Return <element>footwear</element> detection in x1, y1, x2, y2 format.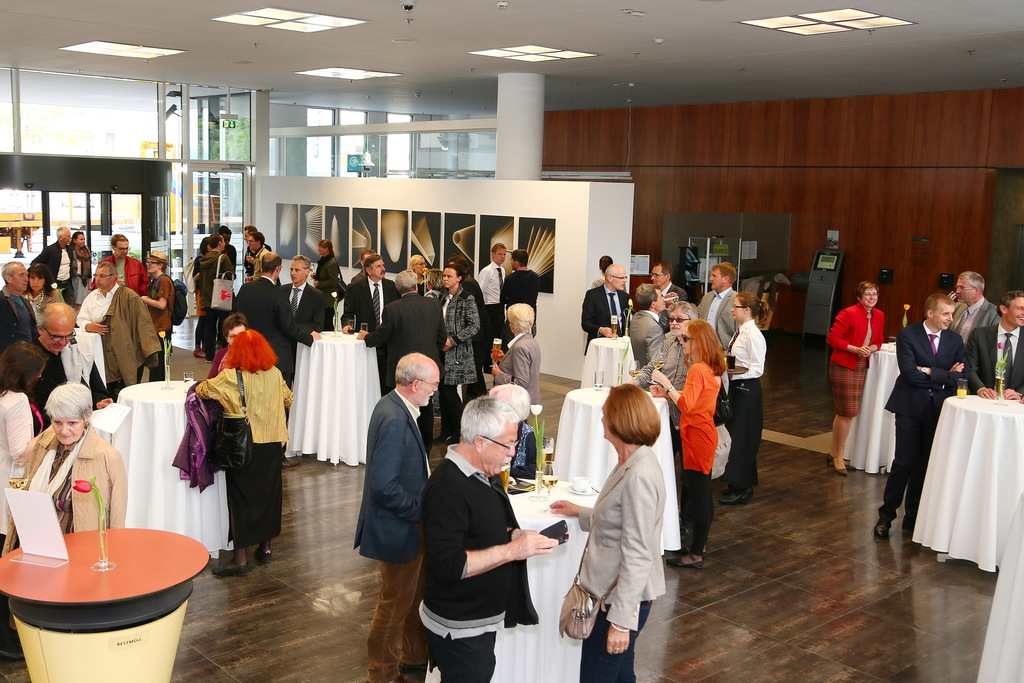
877, 512, 888, 541.
